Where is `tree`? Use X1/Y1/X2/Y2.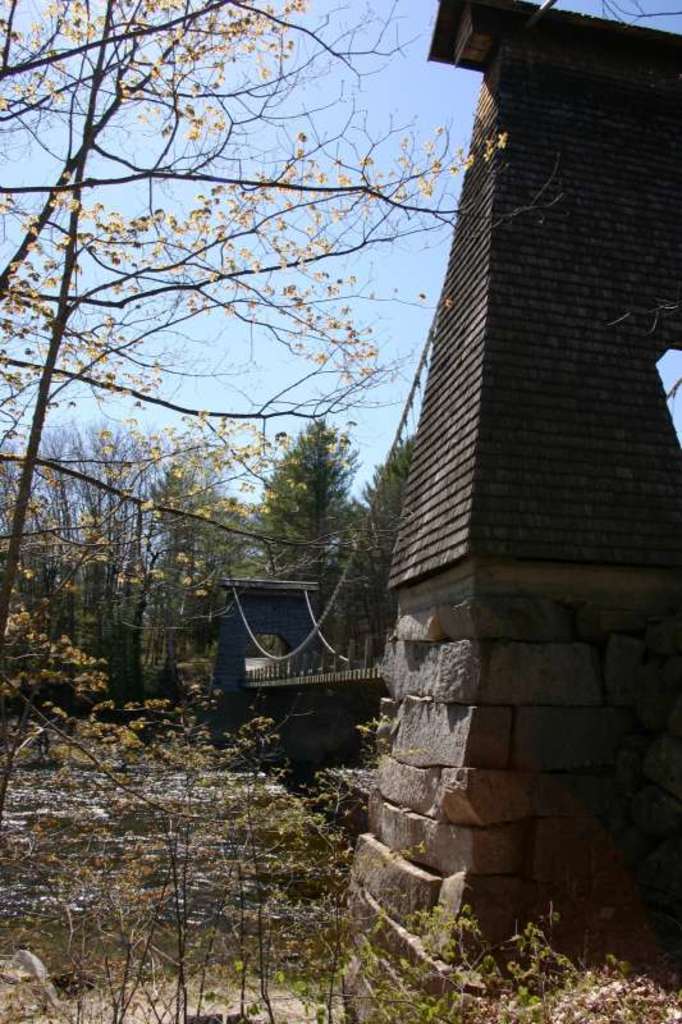
0/705/645/1021.
